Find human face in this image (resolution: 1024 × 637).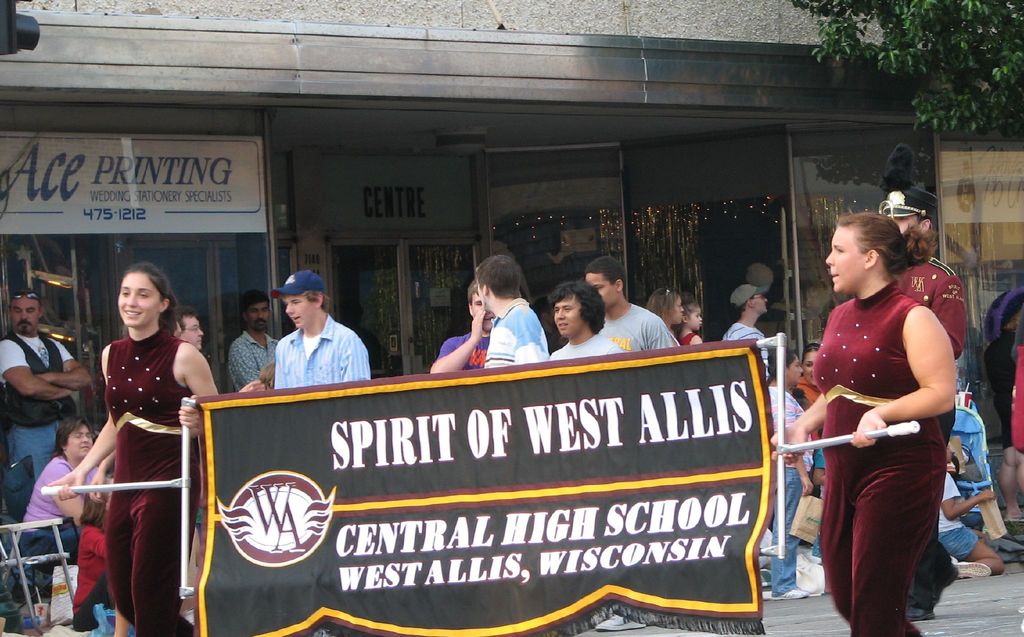
<region>789, 358, 799, 387</region>.
